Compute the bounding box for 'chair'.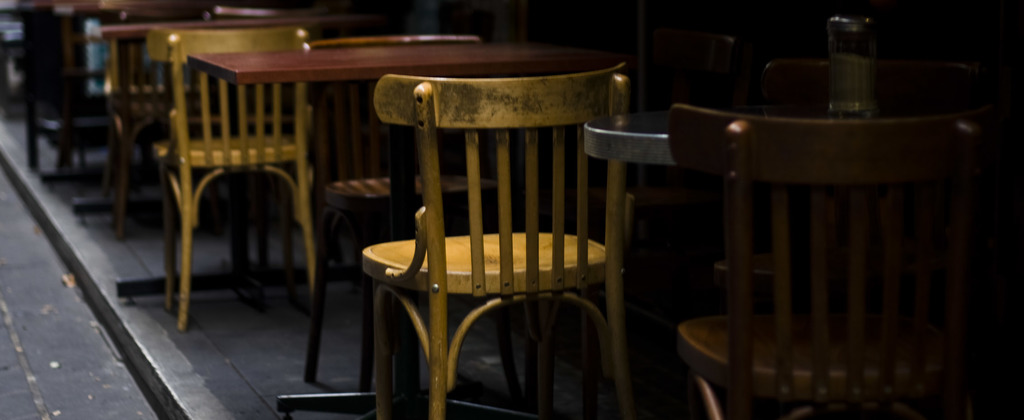
crop(147, 26, 324, 338).
